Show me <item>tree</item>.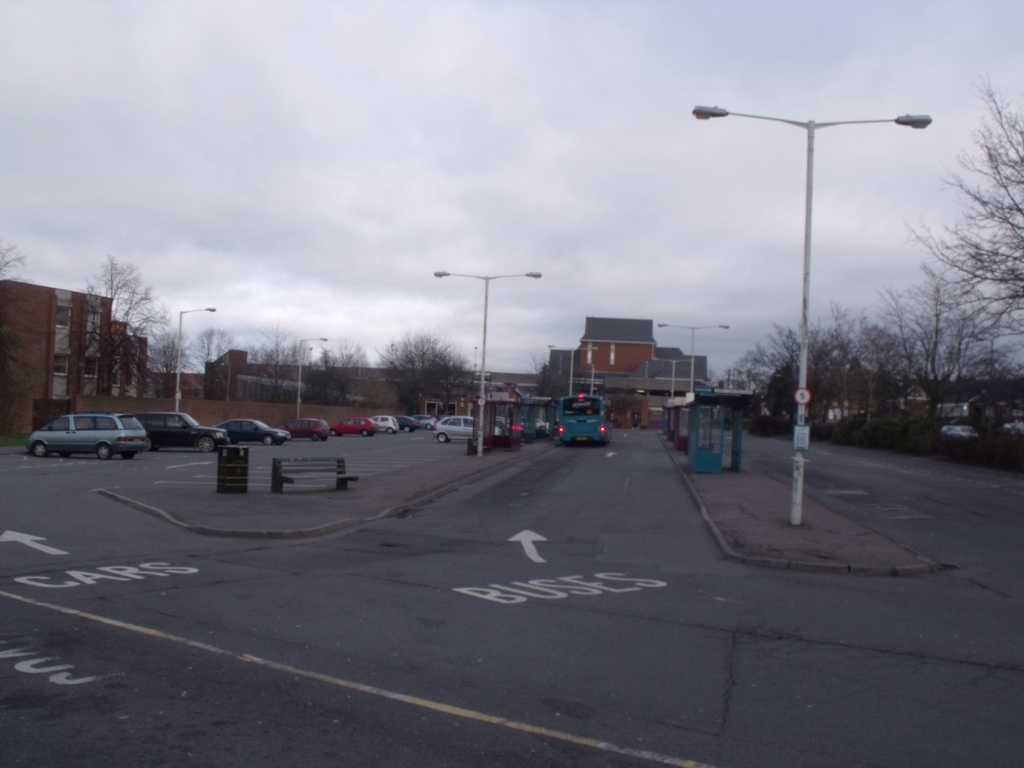
<item>tree</item> is here: BBox(747, 326, 821, 419).
